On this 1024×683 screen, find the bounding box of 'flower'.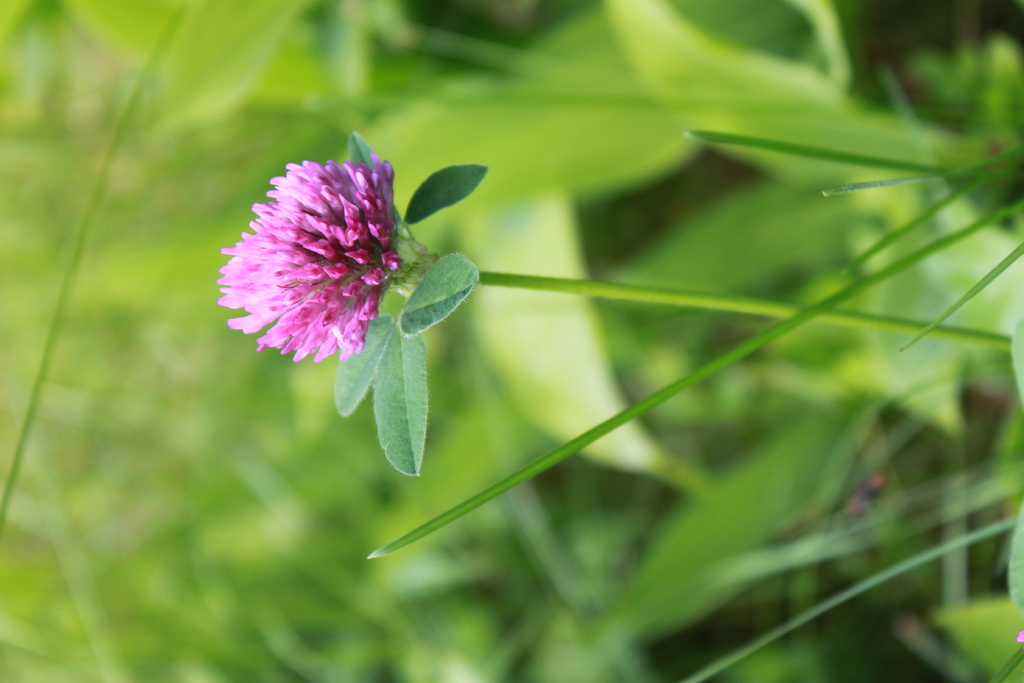
Bounding box: [left=218, top=152, right=396, bottom=367].
